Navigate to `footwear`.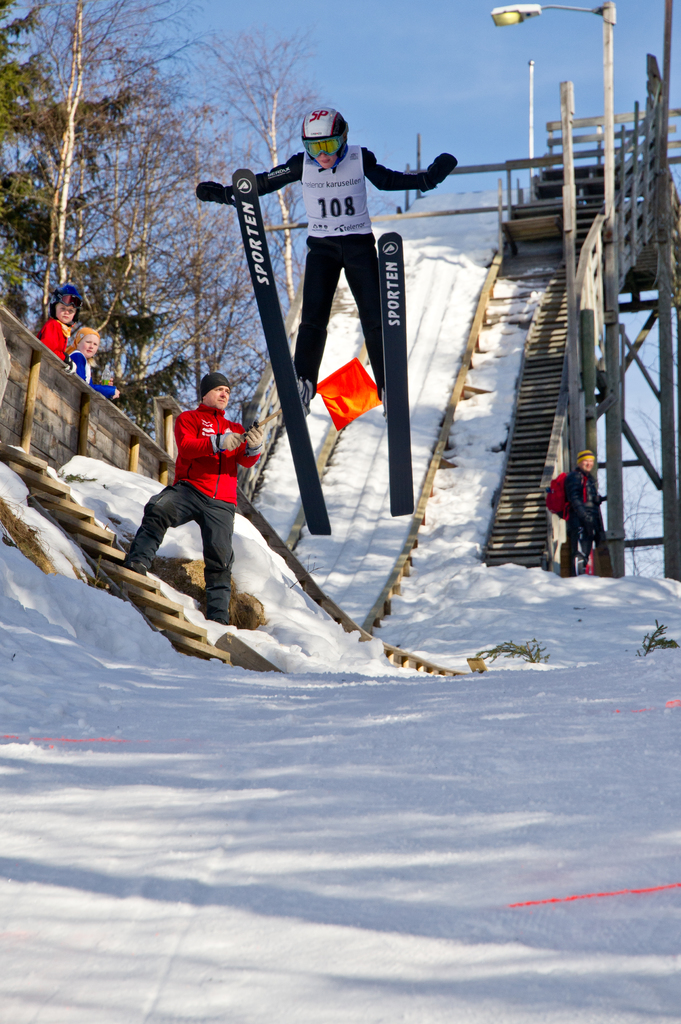
Navigation target: x1=206 y1=614 x2=227 y2=625.
